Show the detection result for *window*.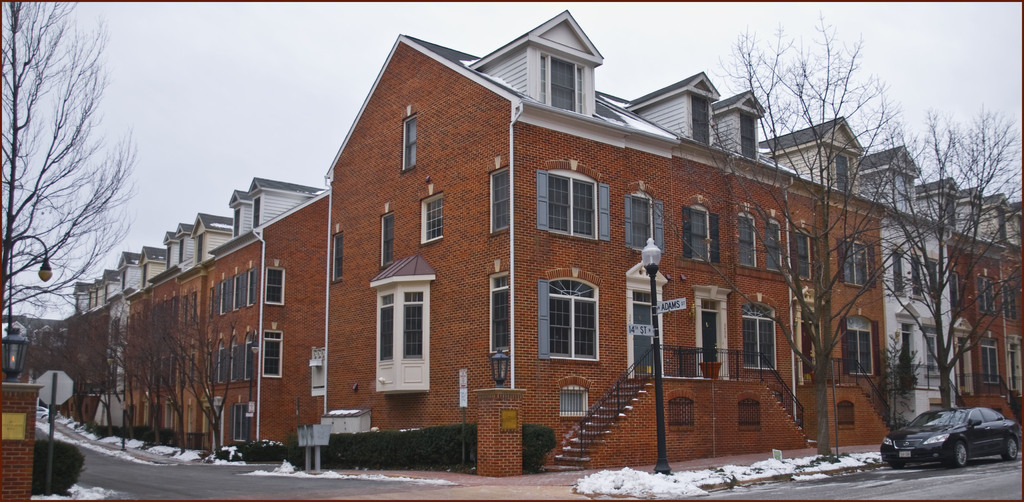
bbox=(535, 168, 614, 242).
